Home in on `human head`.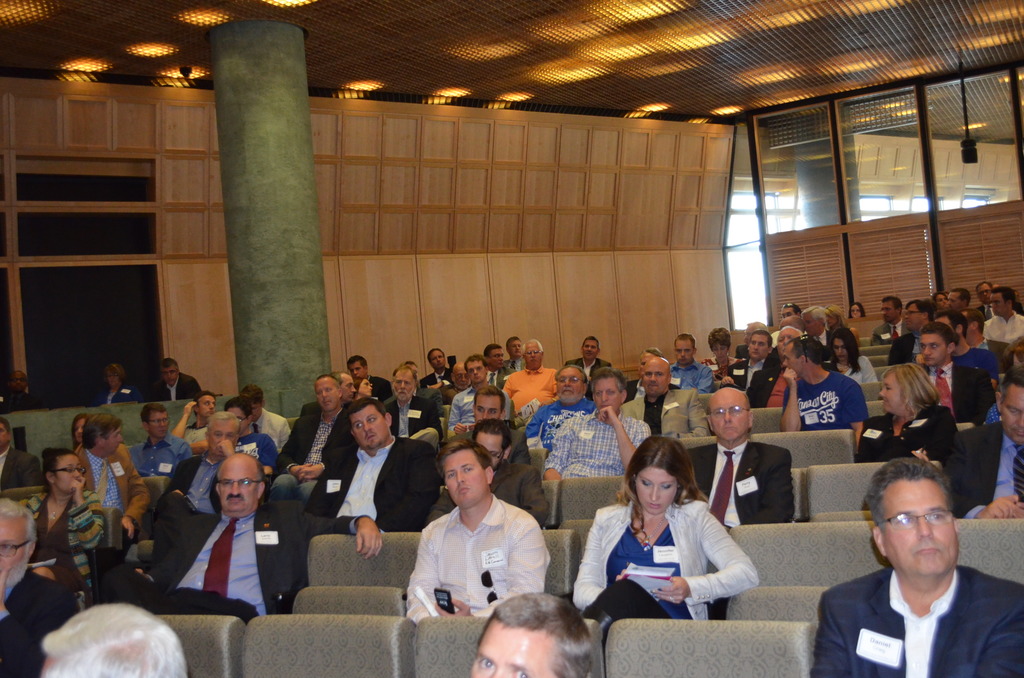
Homed in at [x1=930, y1=291, x2=946, y2=315].
